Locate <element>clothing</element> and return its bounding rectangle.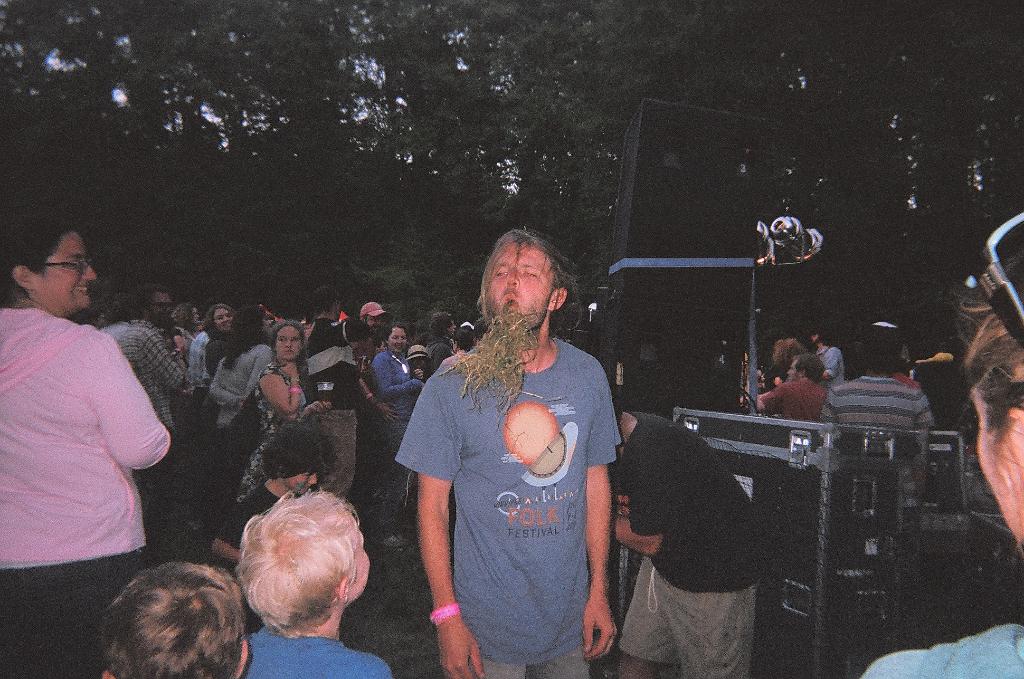
[0, 309, 172, 678].
